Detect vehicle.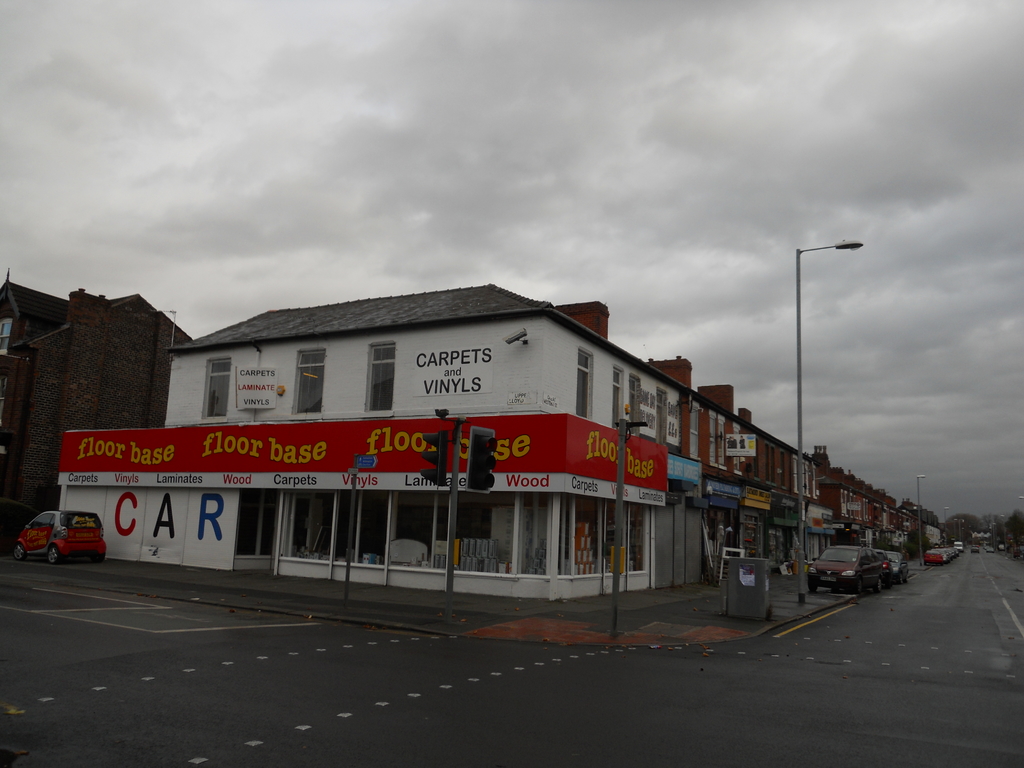
Detected at x1=8 y1=508 x2=93 y2=570.
